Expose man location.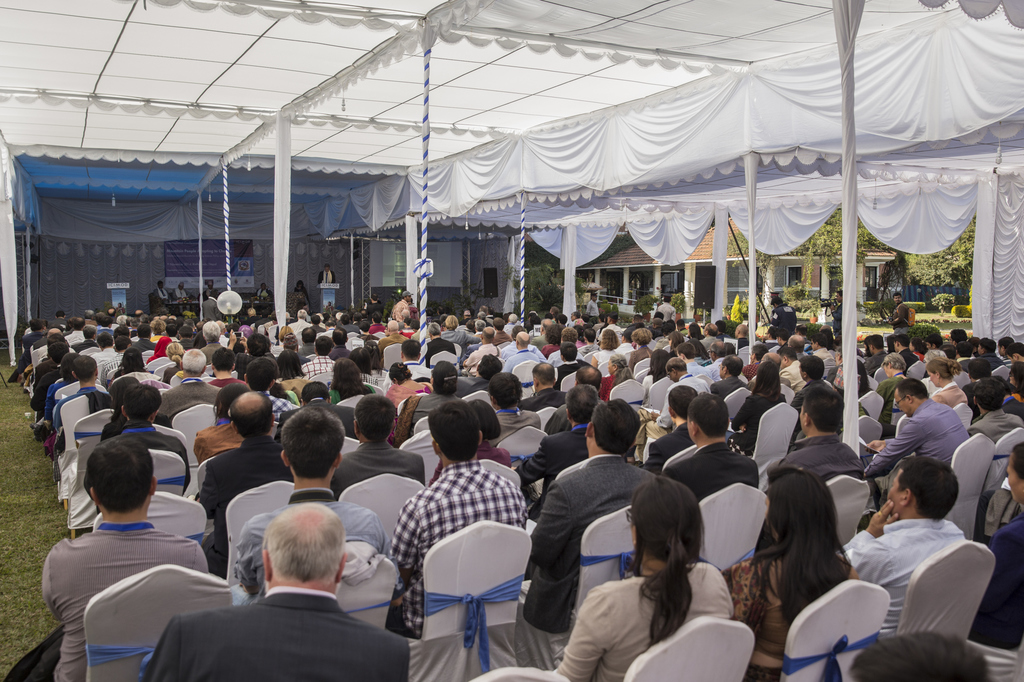
Exposed at x1=770 y1=296 x2=795 y2=335.
